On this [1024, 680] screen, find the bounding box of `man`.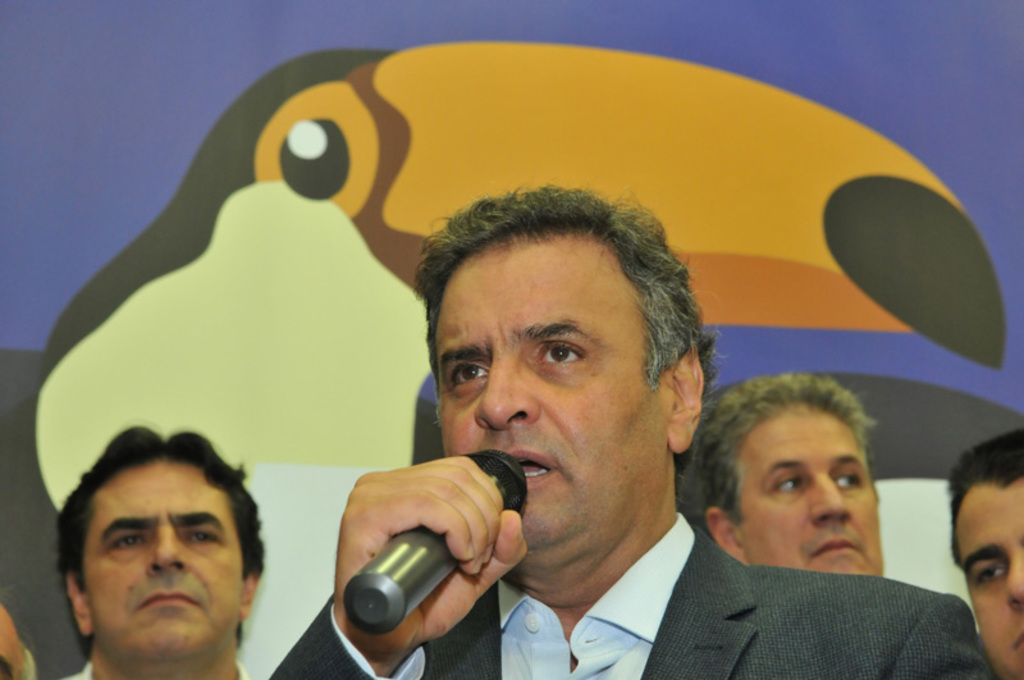
Bounding box: {"left": 261, "top": 166, "right": 860, "bottom": 667}.
